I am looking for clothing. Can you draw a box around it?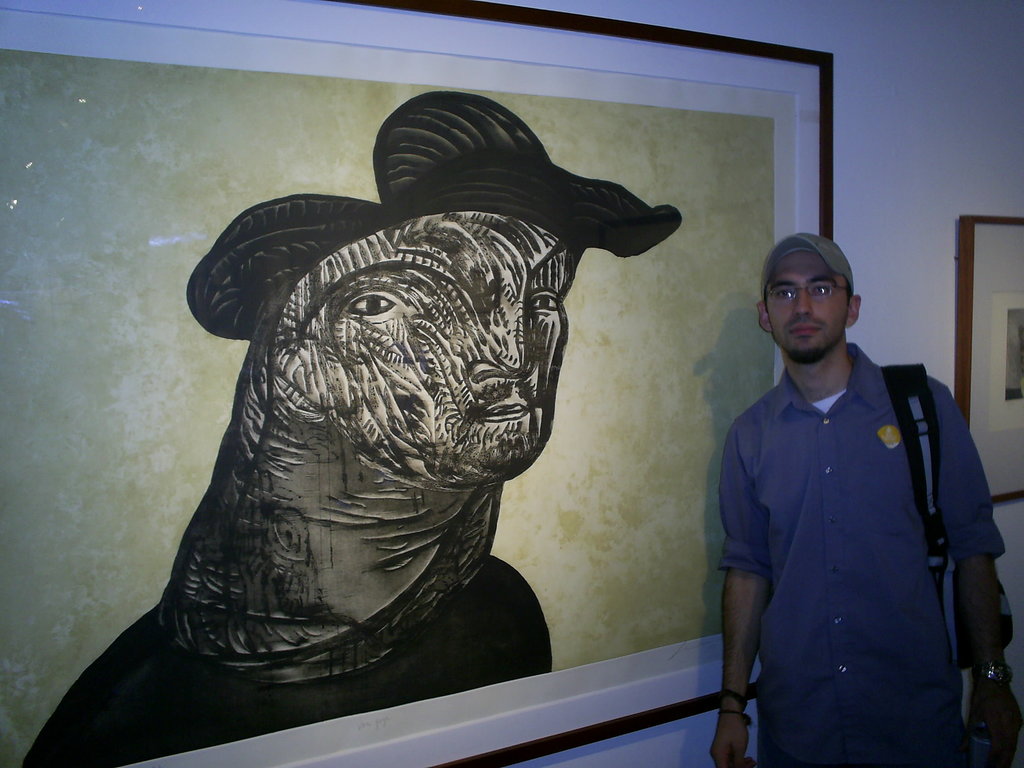
Sure, the bounding box is box(22, 550, 552, 767).
